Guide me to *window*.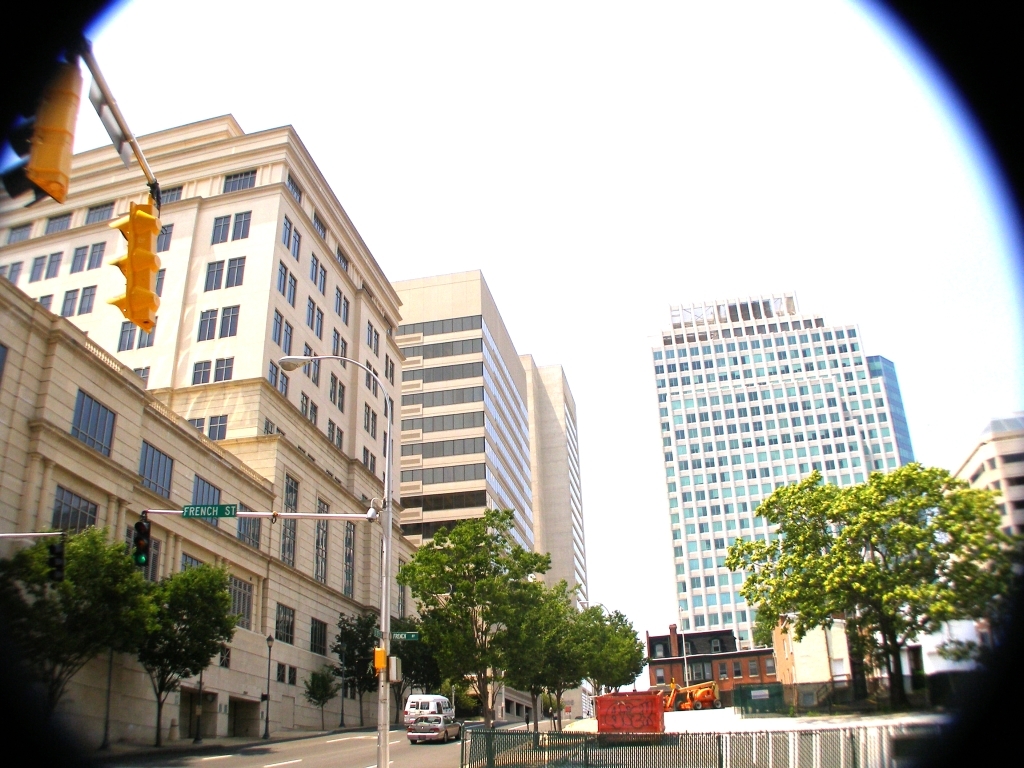
Guidance: (48,206,75,238).
